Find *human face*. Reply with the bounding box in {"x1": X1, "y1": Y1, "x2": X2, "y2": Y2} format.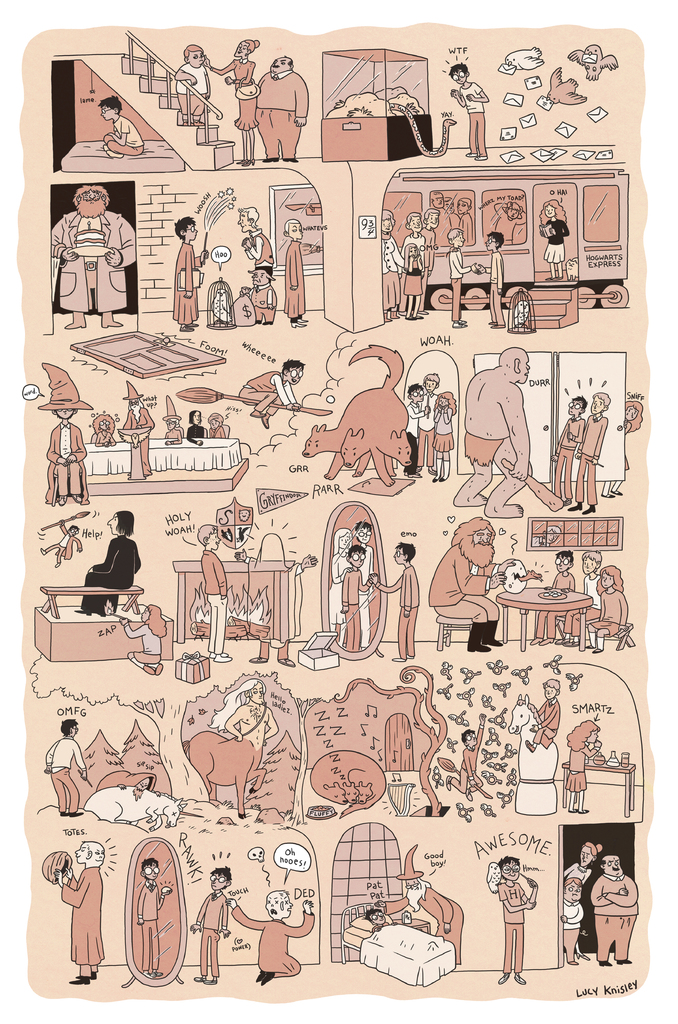
{"x1": 542, "y1": 676, "x2": 557, "y2": 696}.
